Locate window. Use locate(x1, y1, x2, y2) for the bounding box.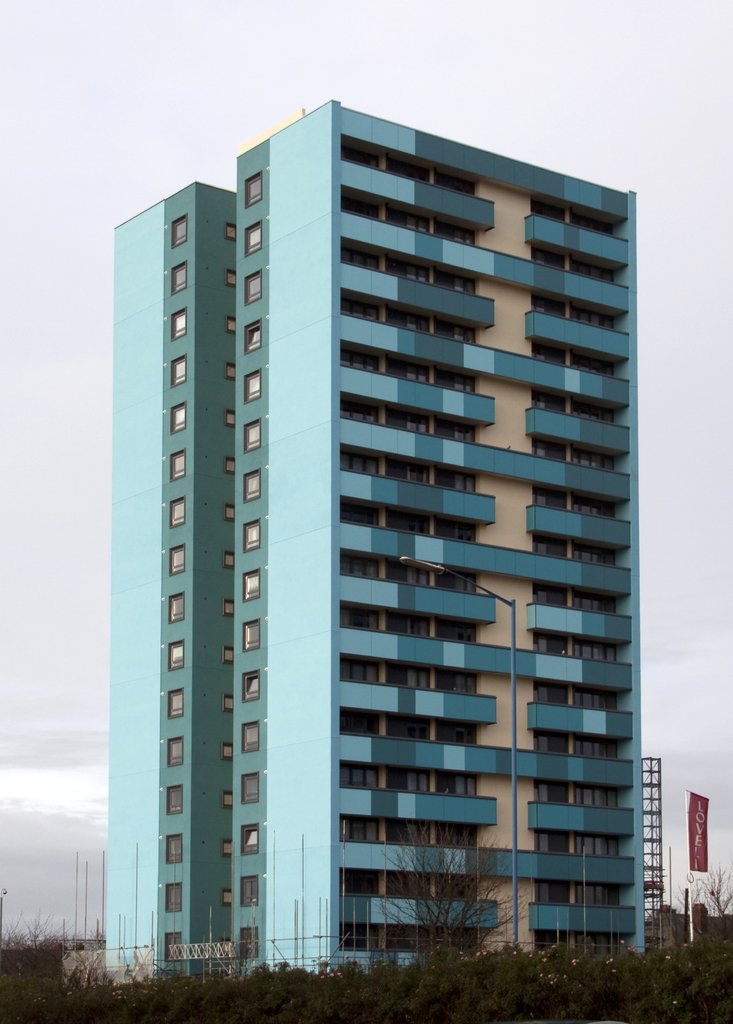
locate(170, 446, 184, 481).
